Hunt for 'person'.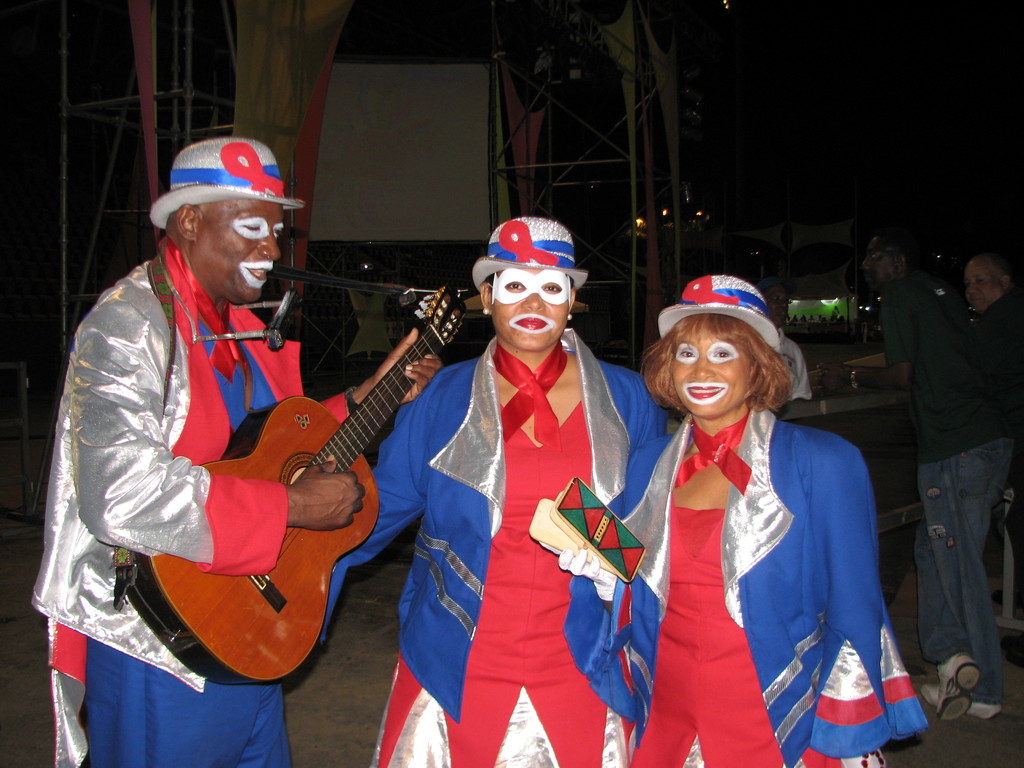
Hunted down at [left=961, top=251, right=1023, bottom=634].
